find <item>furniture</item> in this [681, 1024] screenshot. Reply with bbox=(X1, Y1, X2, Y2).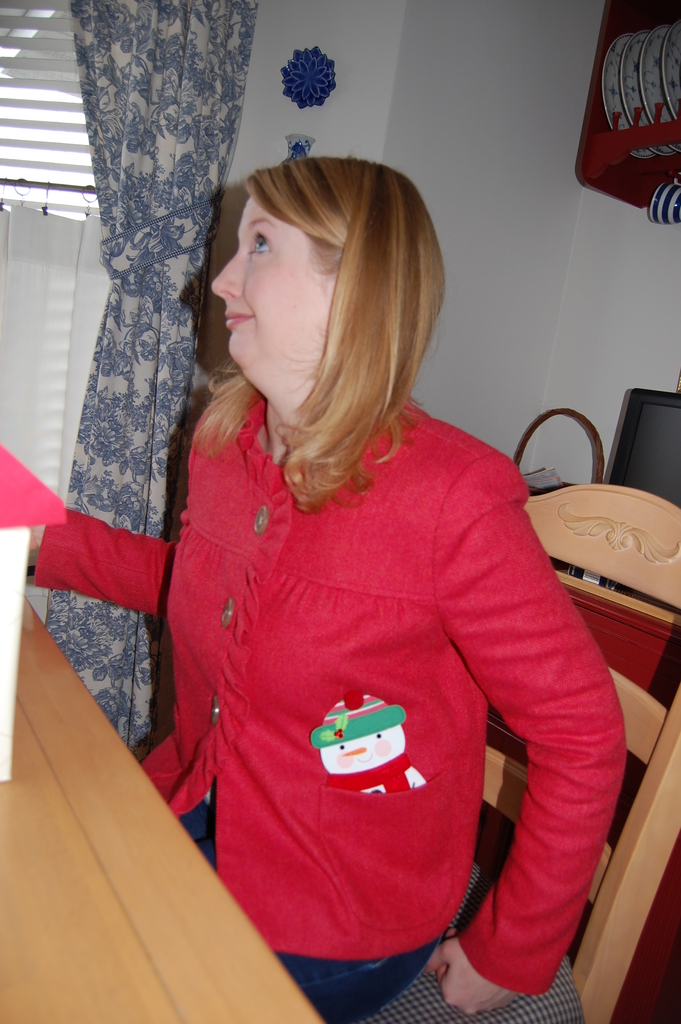
bbox=(361, 483, 680, 1023).
